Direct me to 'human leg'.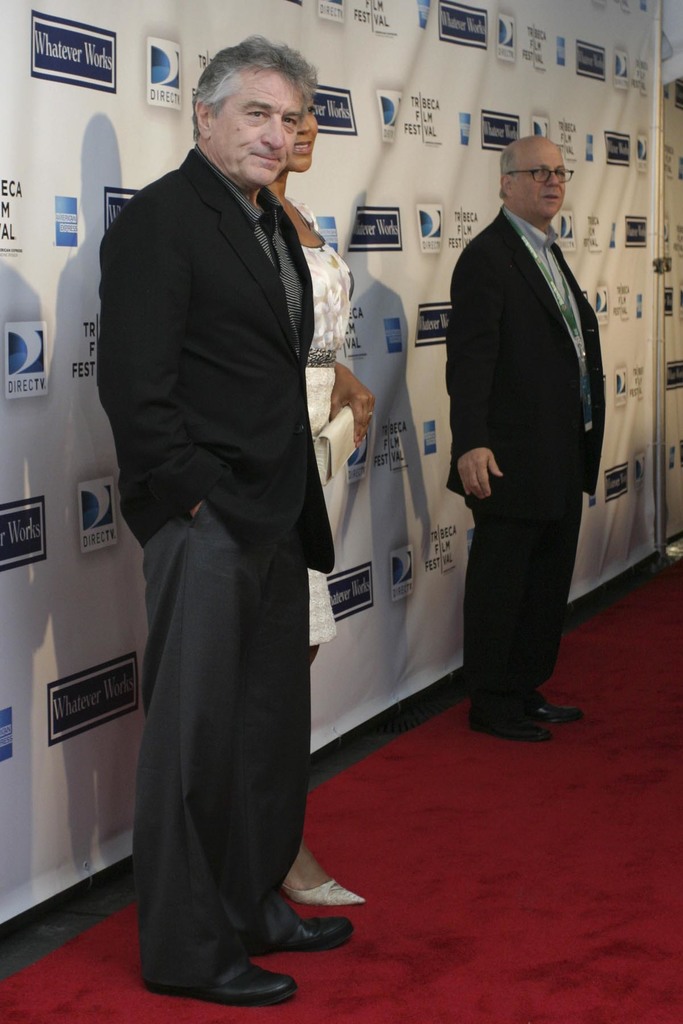
Direction: 234, 594, 360, 945.
